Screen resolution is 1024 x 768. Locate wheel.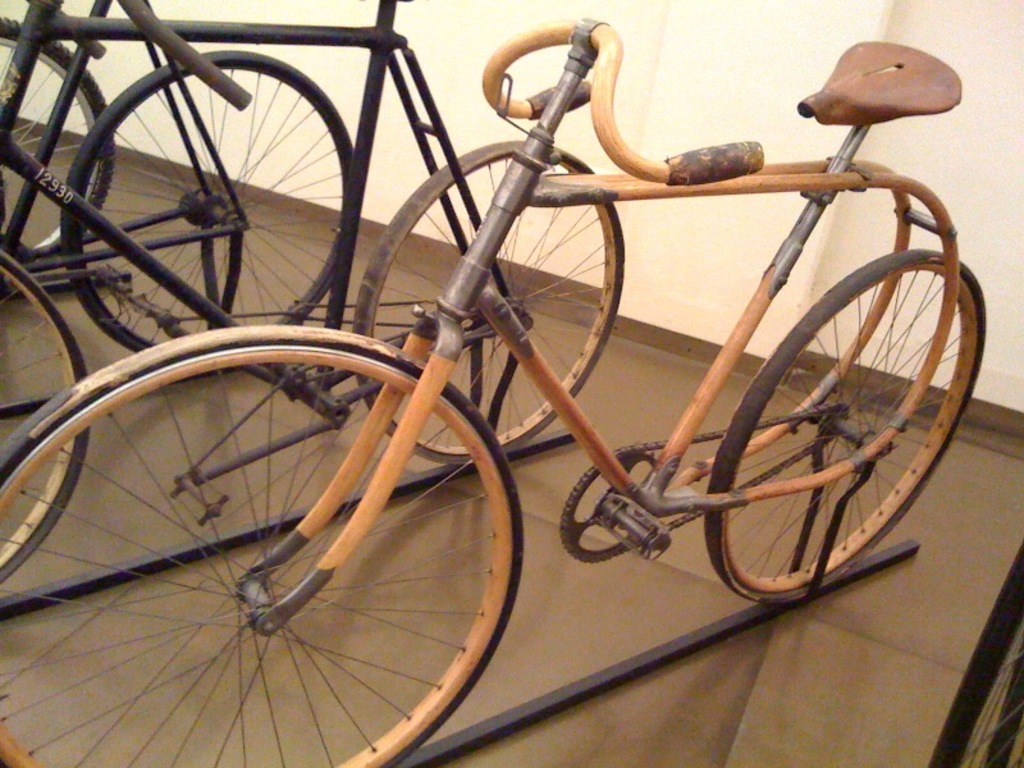
[left=0, top=22, right=115, bottom=242].
